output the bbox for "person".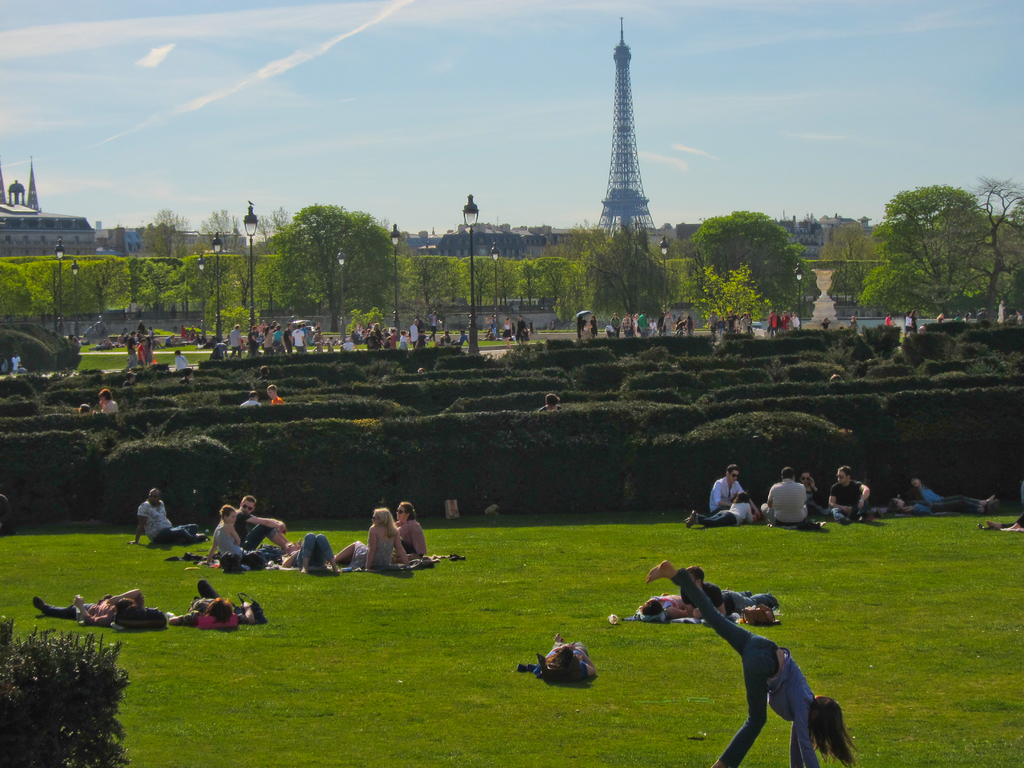
(left=588, top=314, right=602, bottom=336).
